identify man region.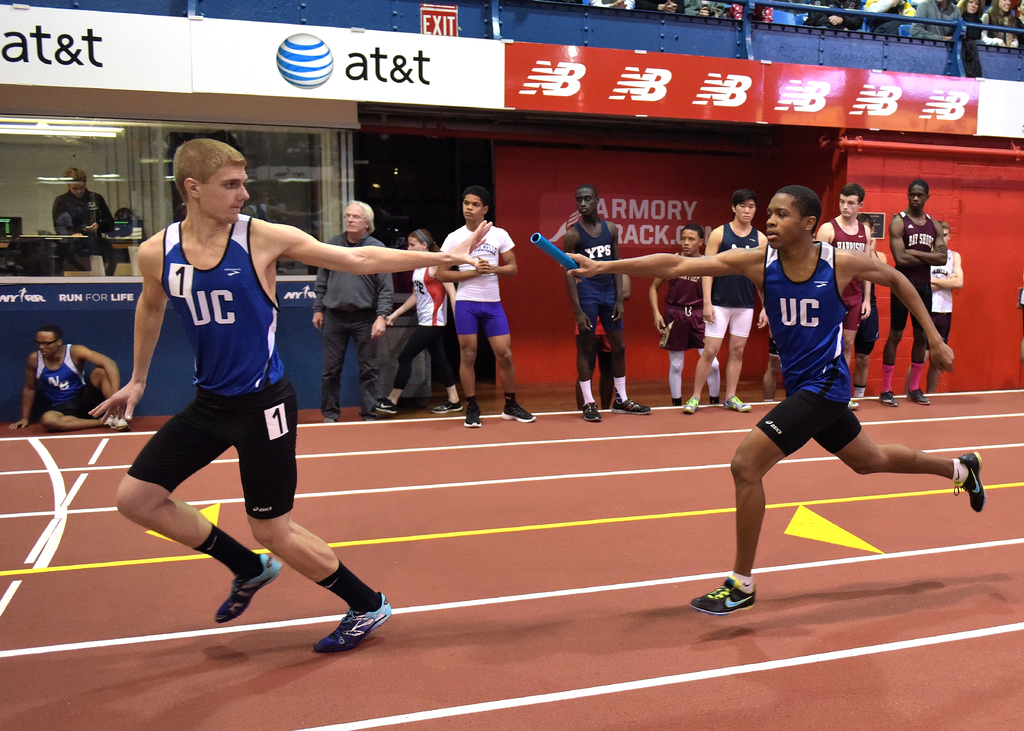
Region: (left=913, top=214, right=958, bottom=392).
